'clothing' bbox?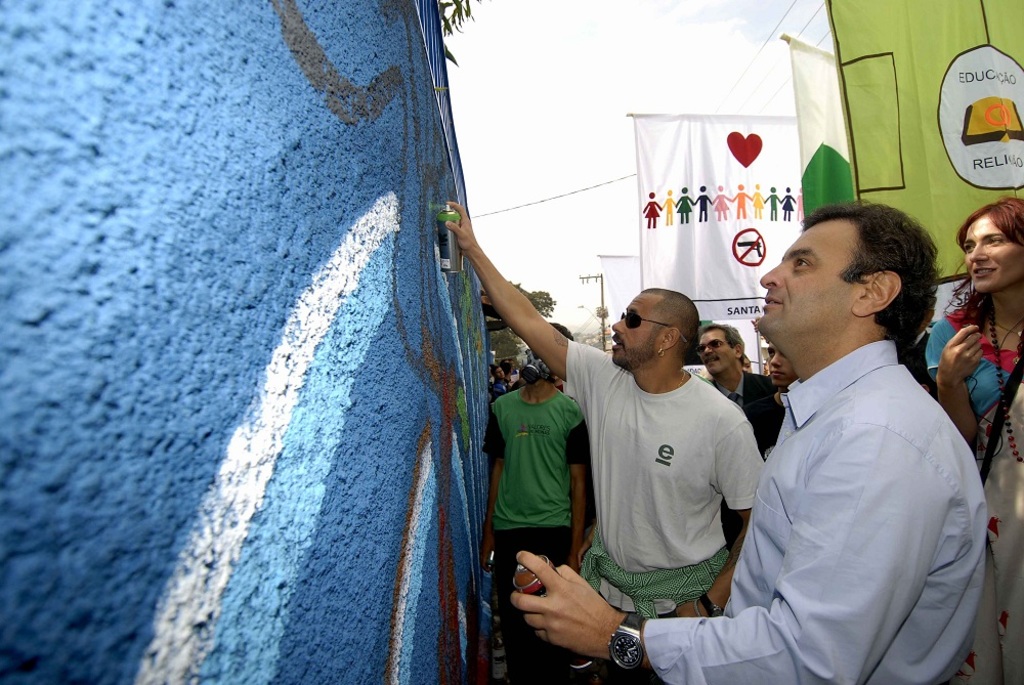
964:372:1023:683
